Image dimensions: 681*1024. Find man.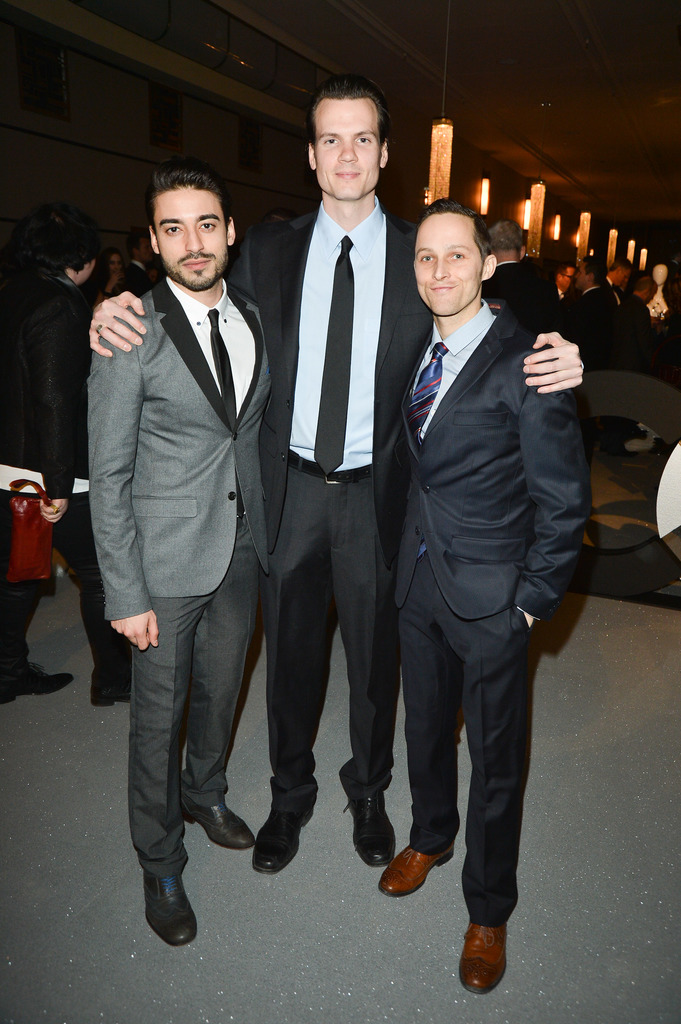
(584,261,634,362).
